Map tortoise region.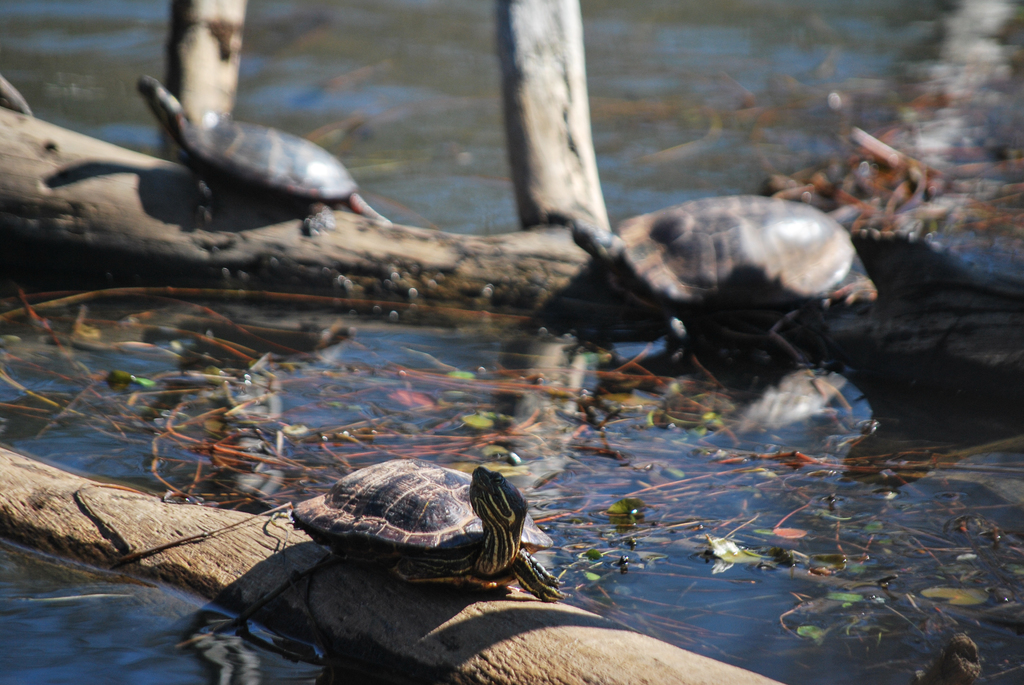
Mapped to [564, 191, 882, 343].
